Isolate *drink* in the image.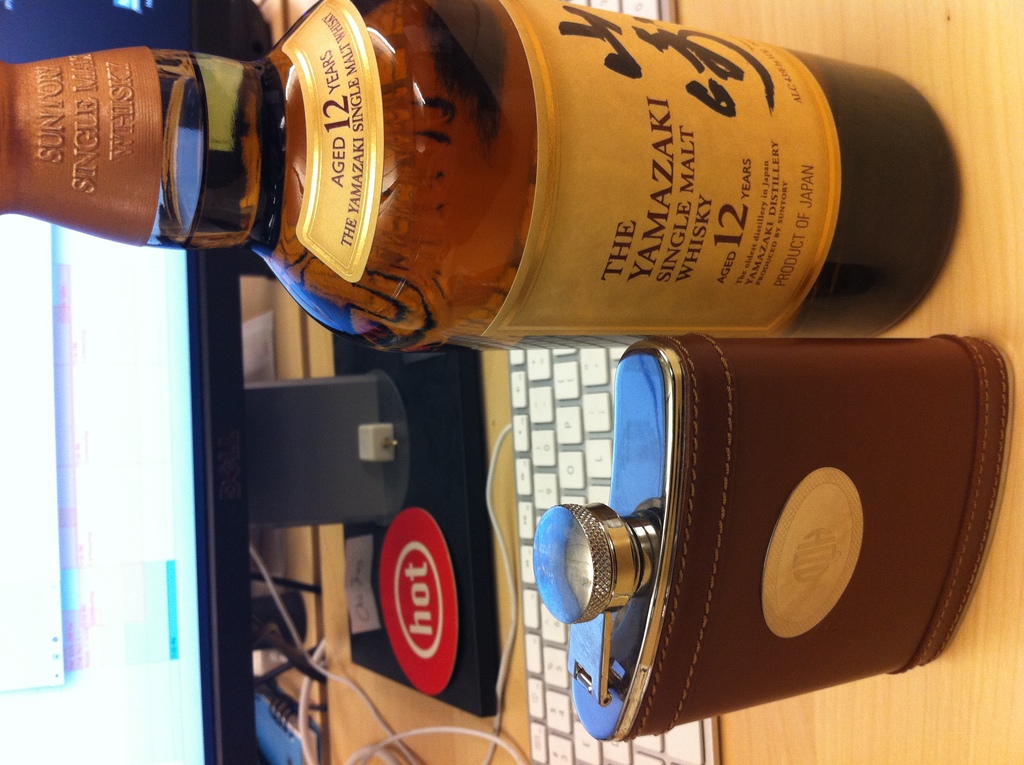
Isolated region: x1=0 y1=0 x2=965 y2=346.
